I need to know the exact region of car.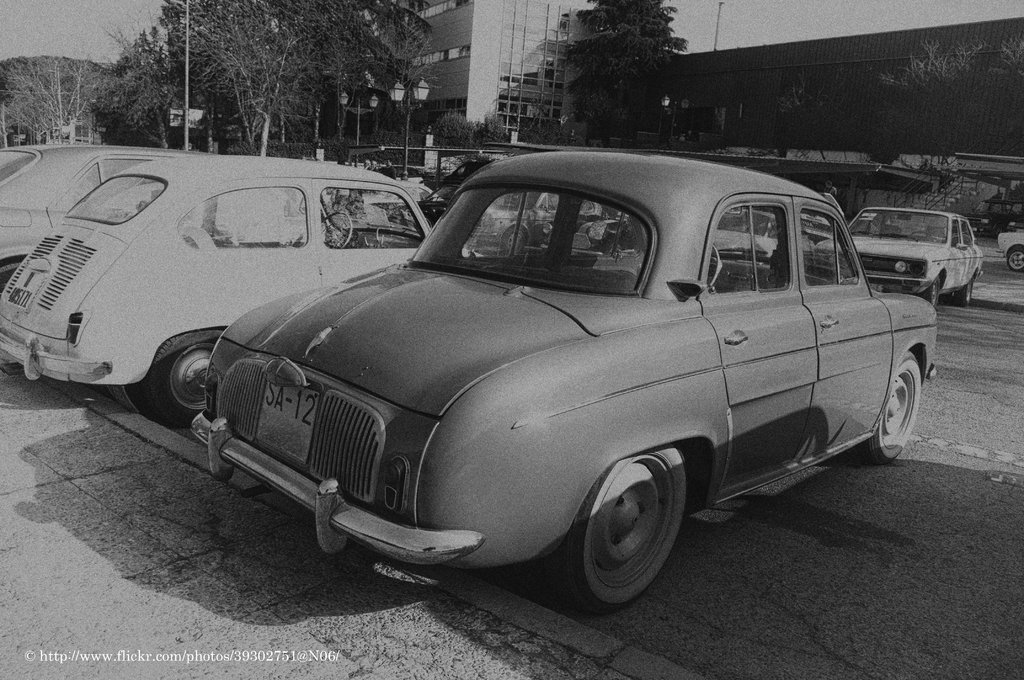
Region: left=0, top=136, right=193, bottom=294.
